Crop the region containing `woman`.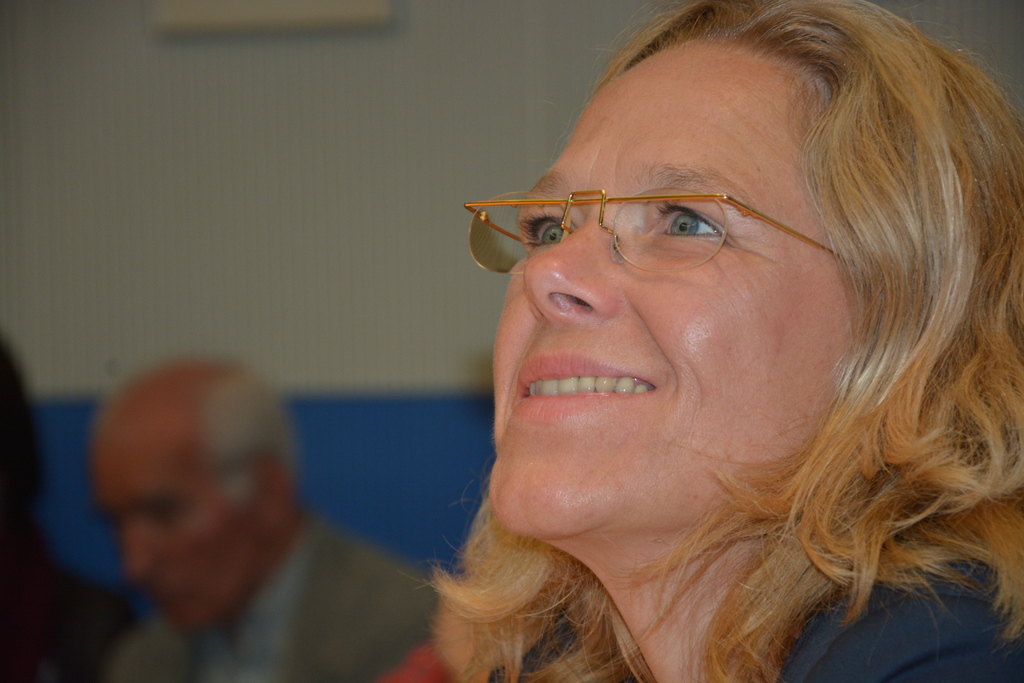
Crop region: region(401, 0, 1023, 682).
